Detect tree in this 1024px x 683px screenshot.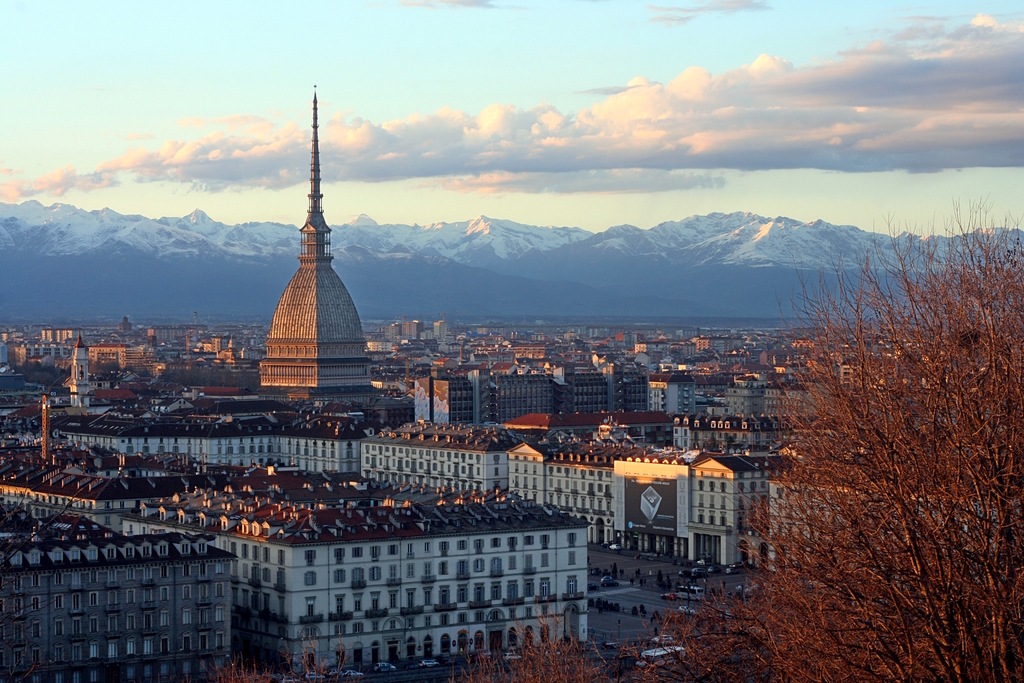
Detection: (x1=440, y1=610, x2=612, y2=682).
